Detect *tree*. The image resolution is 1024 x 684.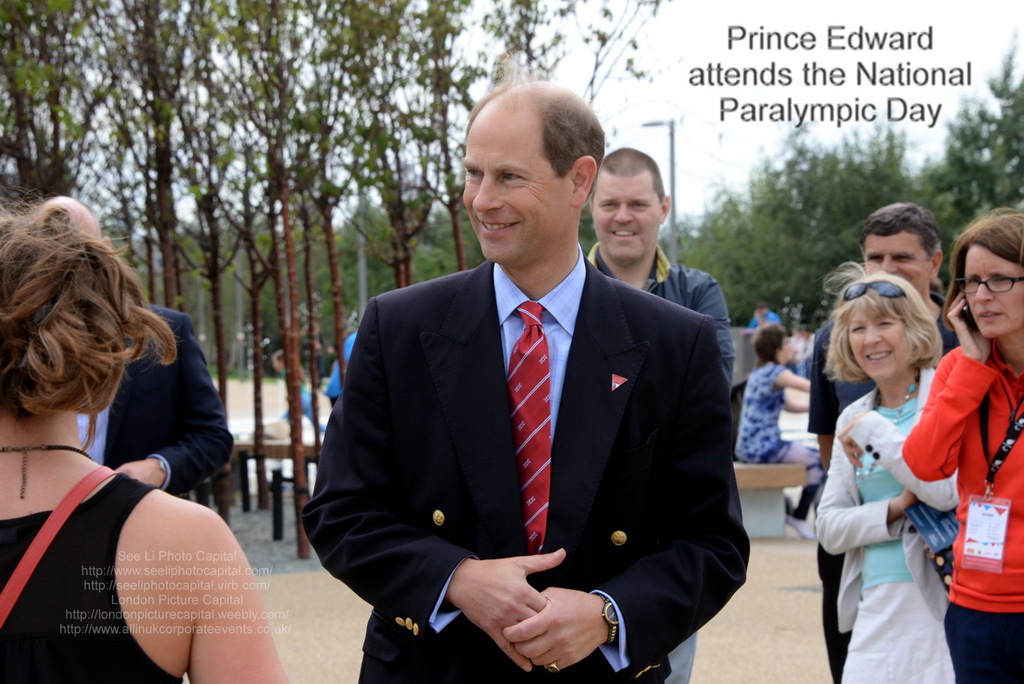
x1=931 y1=29 x2=1023 y2=223.
